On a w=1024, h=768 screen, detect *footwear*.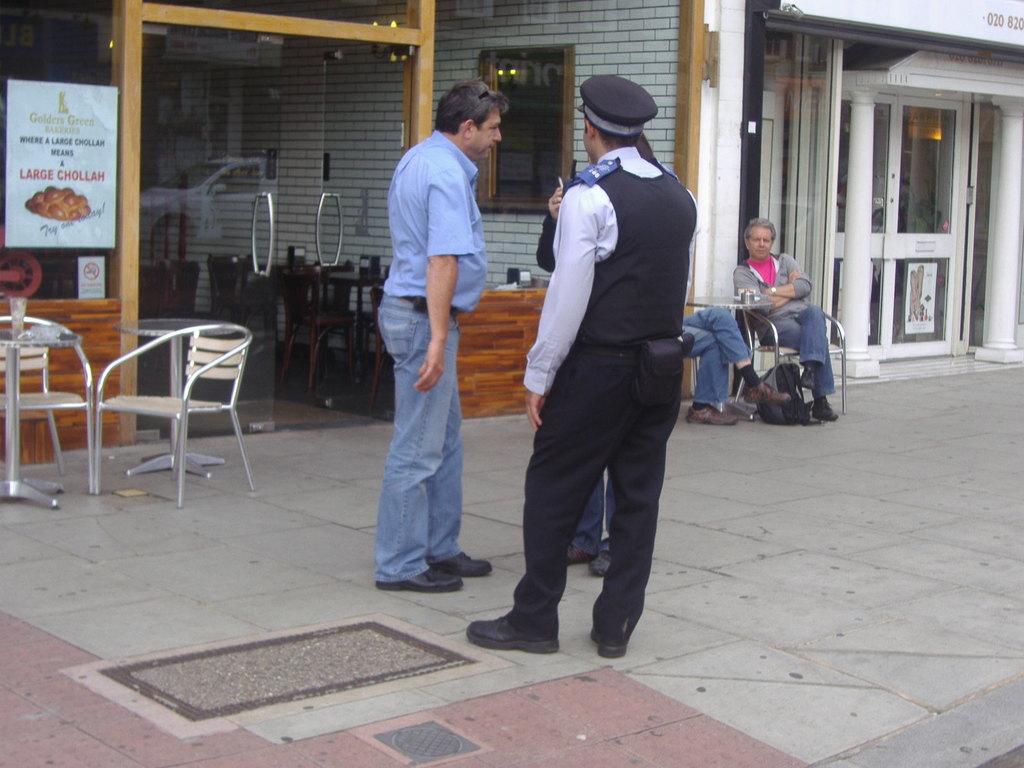
814/397/835/419.
